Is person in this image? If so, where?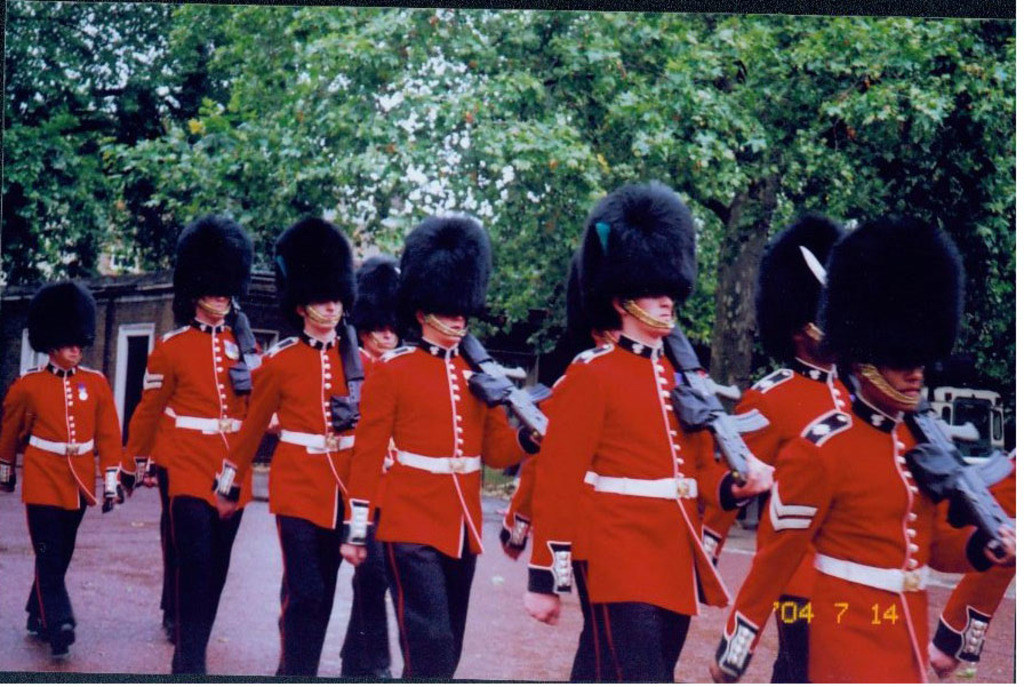
Yes, at bbox(3, 271, 112, 664).
